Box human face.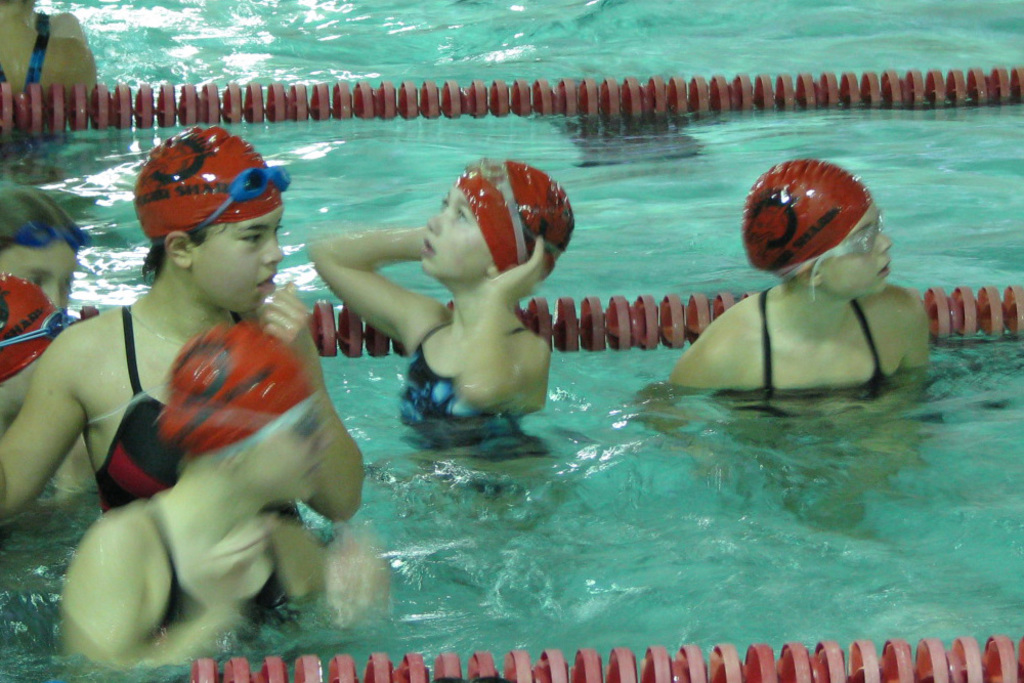
BBox(428, 181, 497, 278).
